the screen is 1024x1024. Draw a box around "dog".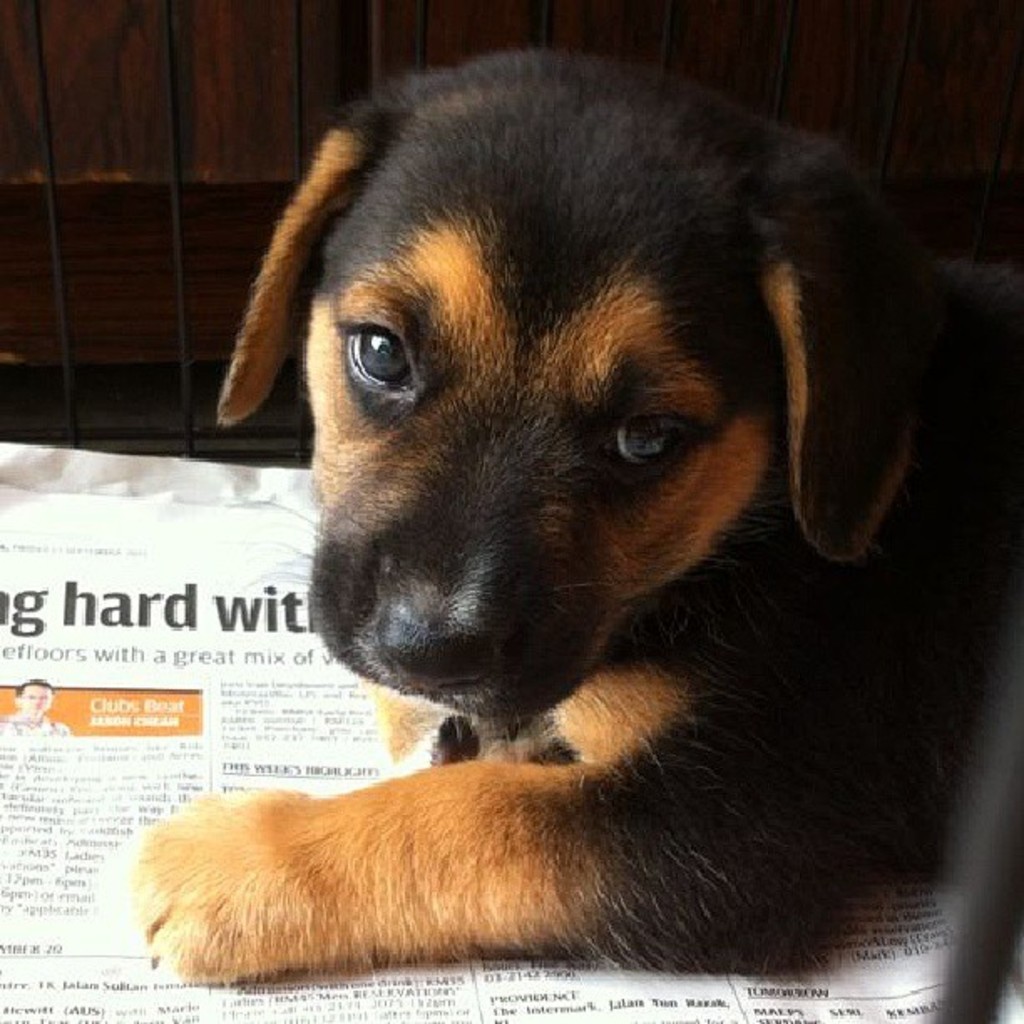
left=87, top=50, right=1022, bottom=970.
